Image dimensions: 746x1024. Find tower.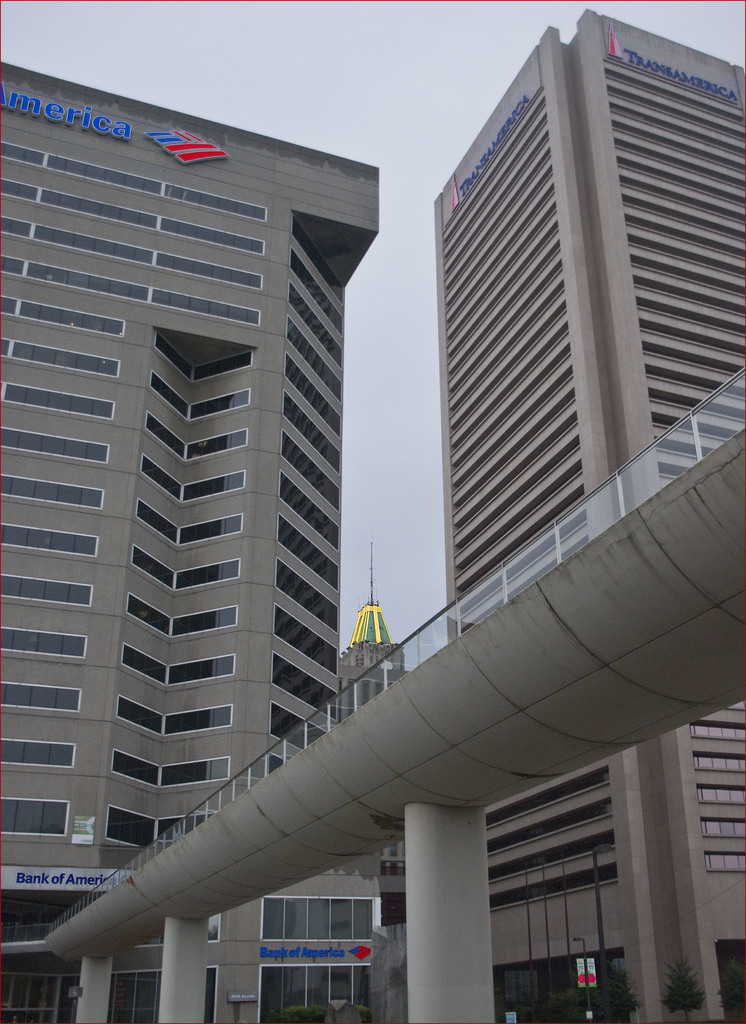
<region>438, 13, 736, 1021</region>.
